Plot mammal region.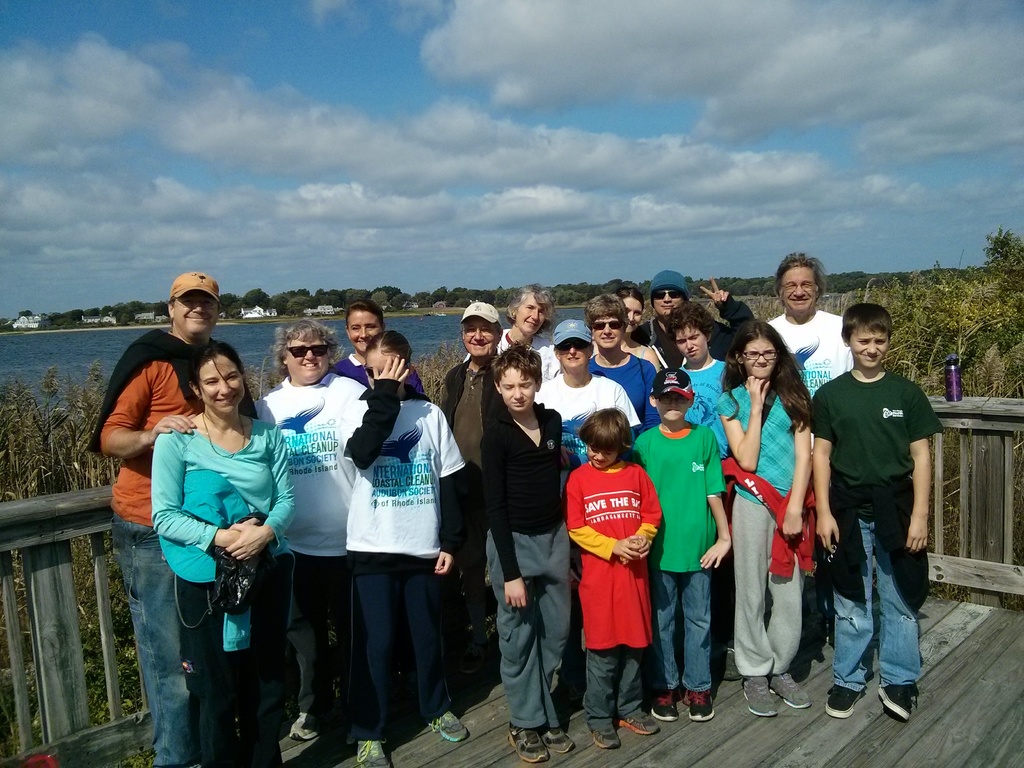
Plotted at detection(342, 330, 469, 767).
